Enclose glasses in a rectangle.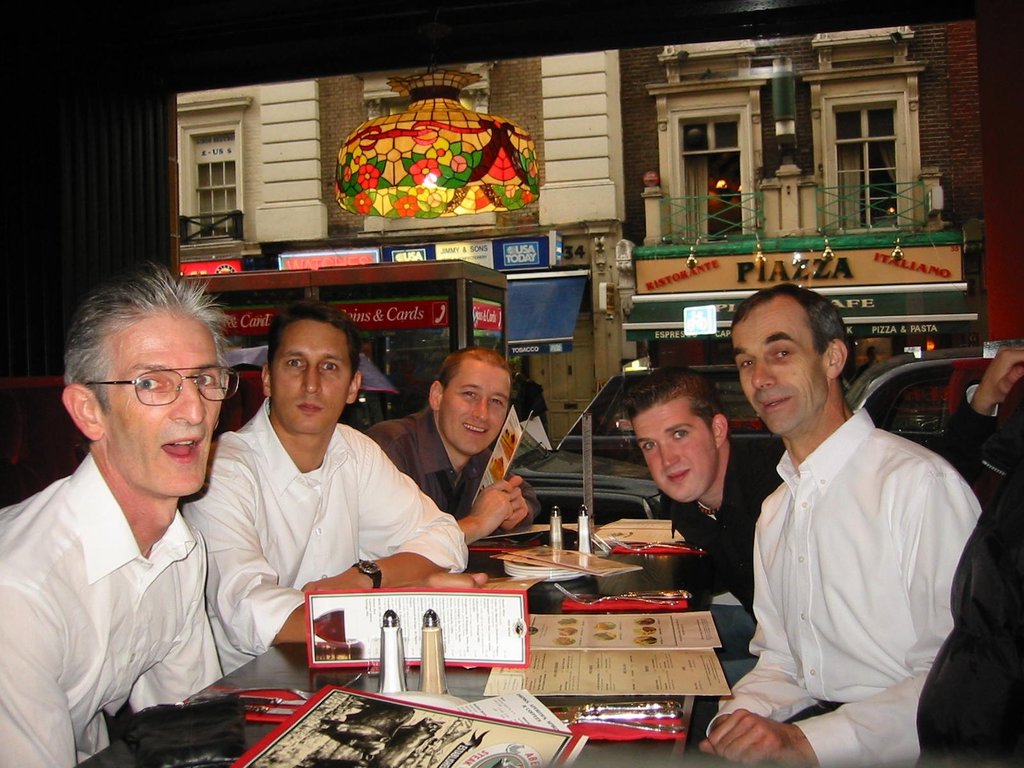
l=83, t=366, r=252, b=406.
